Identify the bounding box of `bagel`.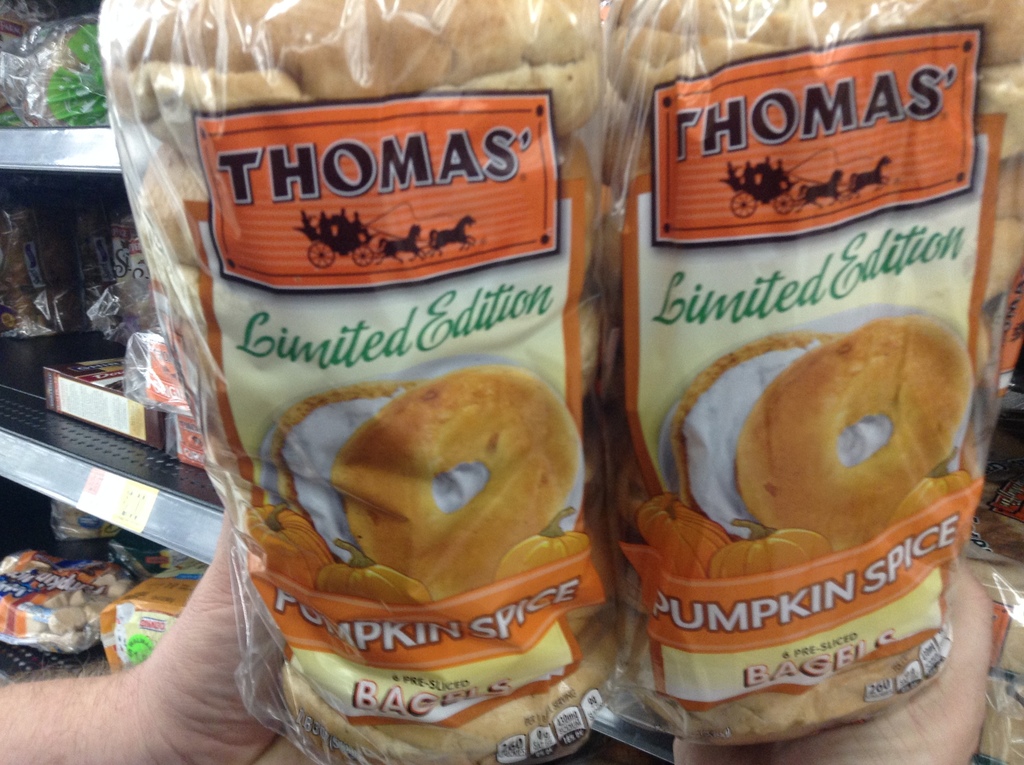
[left=737, top=312, right=975, bottom=549].
